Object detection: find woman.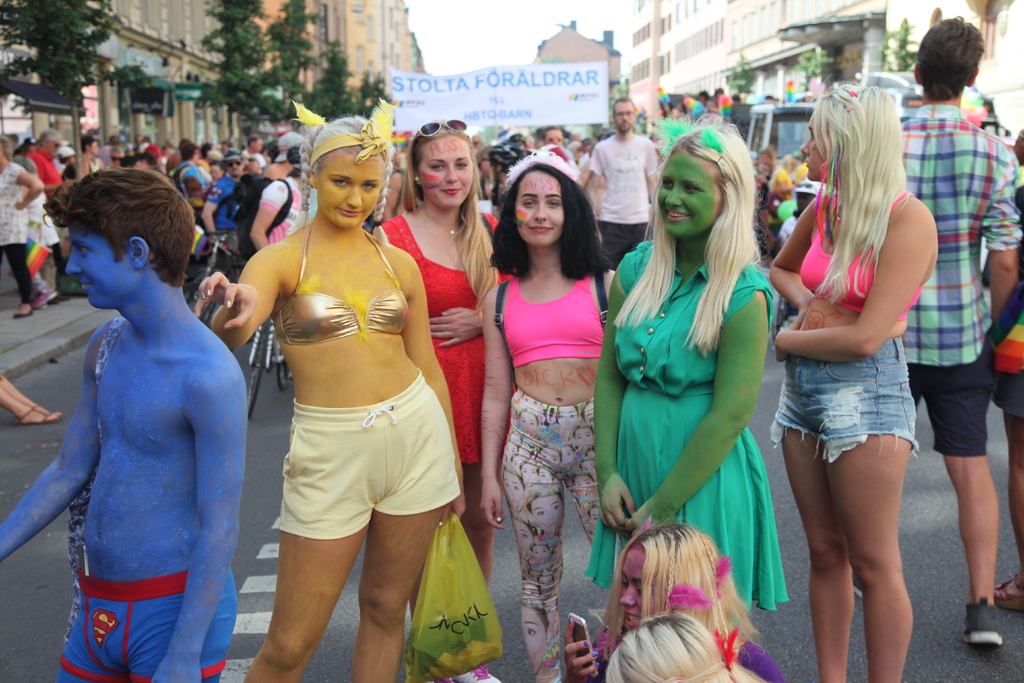
crop(0, 134, 45, 318).
